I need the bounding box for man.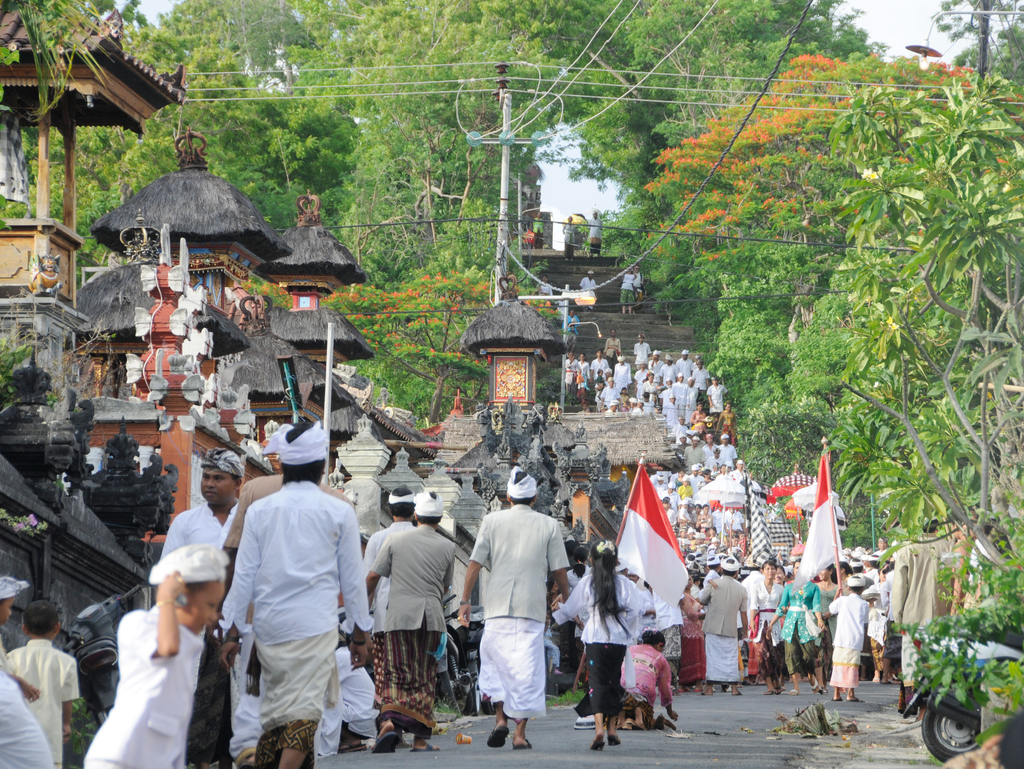
Here it is: 160, 448, 253, 572.
